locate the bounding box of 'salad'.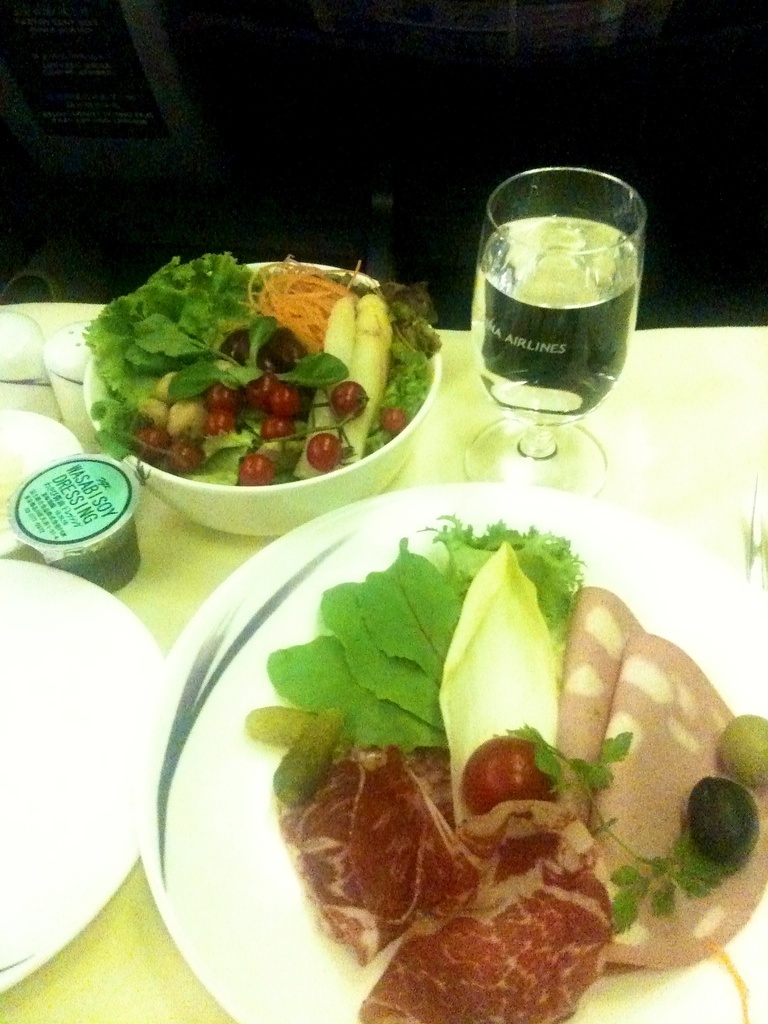
Bounding box: (76,249,445,506).
